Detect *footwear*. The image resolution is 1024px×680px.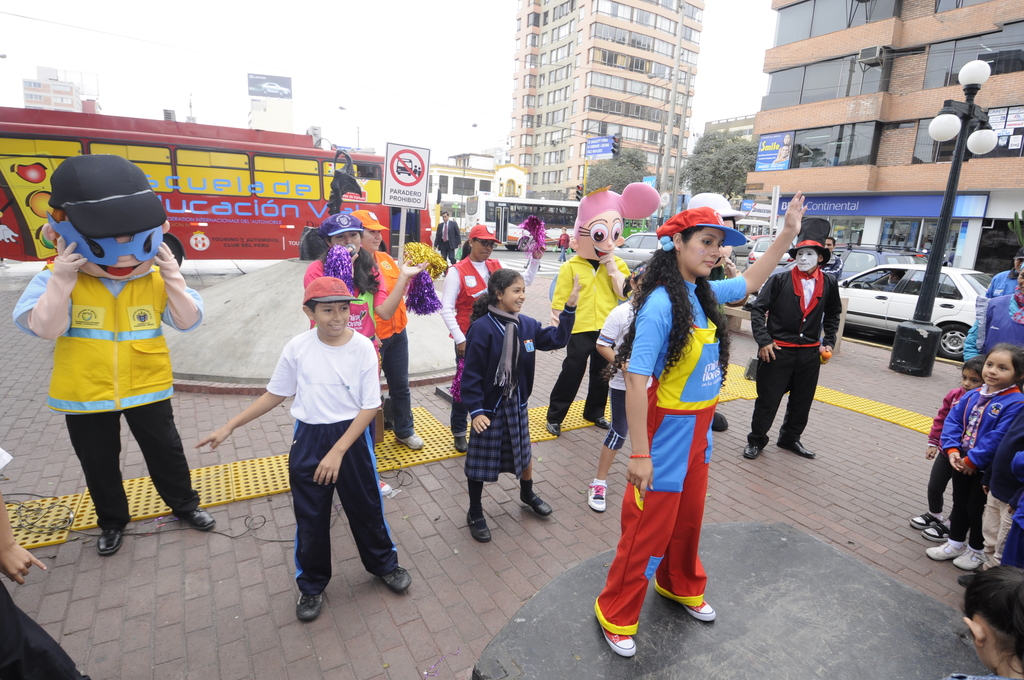
[left=188, top=505, right=214, bottom=531].
